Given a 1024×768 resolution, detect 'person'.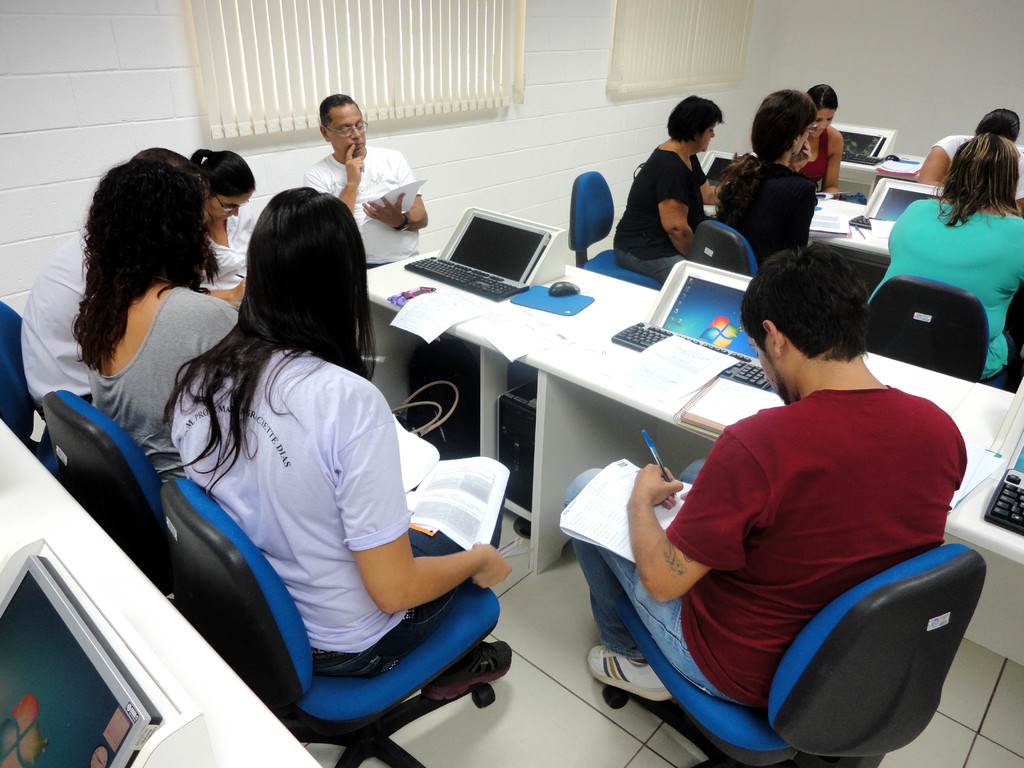
298 92 433 262.
